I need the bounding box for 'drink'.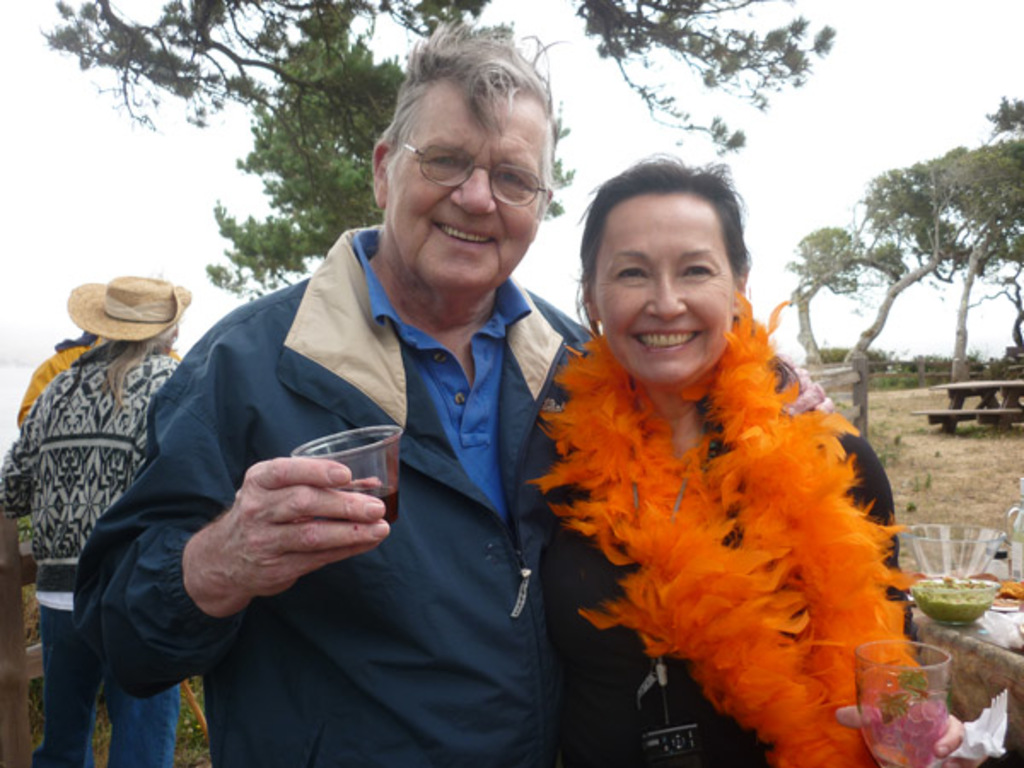
Here it is: l=333, t=480, r=398, b=517.
